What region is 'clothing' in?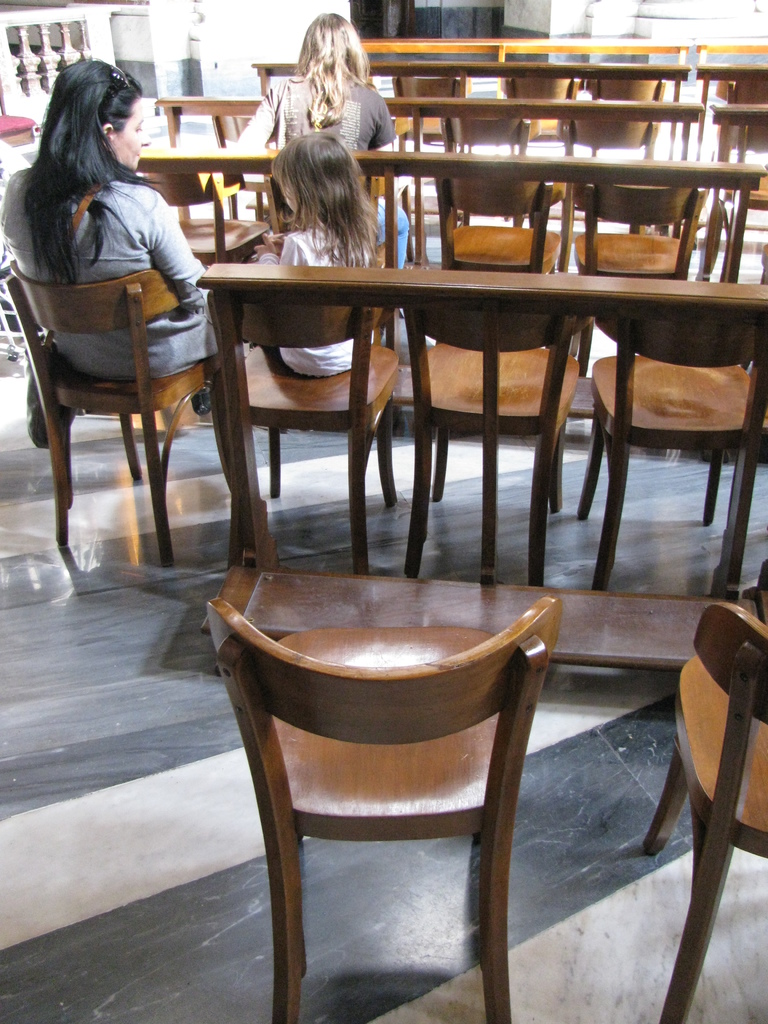
rect(241, 239, 401, 378).
